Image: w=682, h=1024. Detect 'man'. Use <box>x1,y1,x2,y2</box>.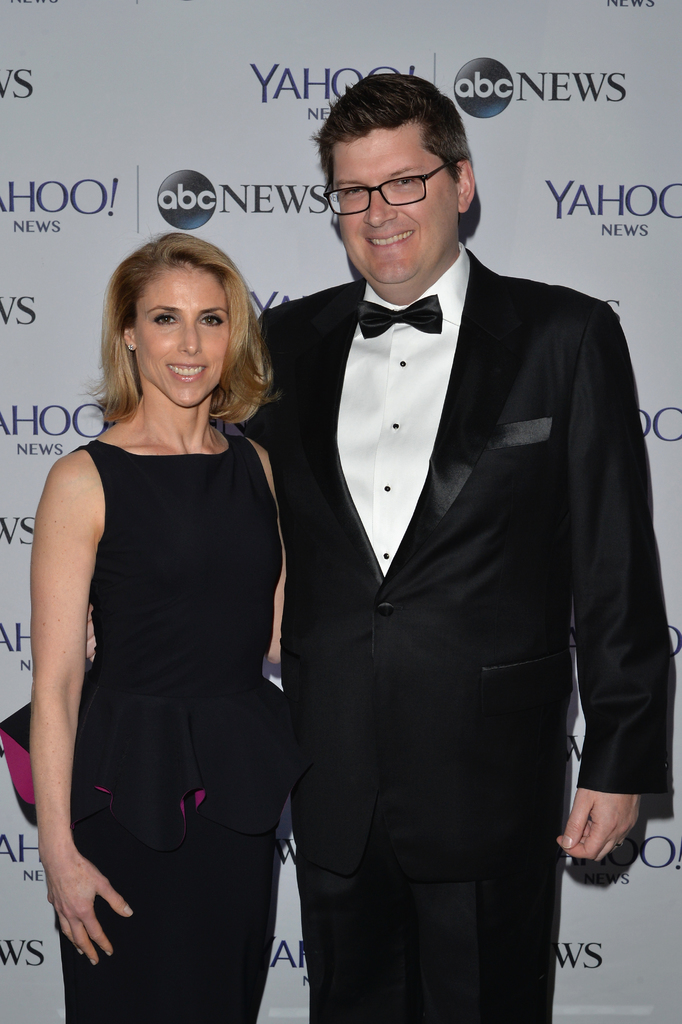
<box>85,68,675,1023</box>.
